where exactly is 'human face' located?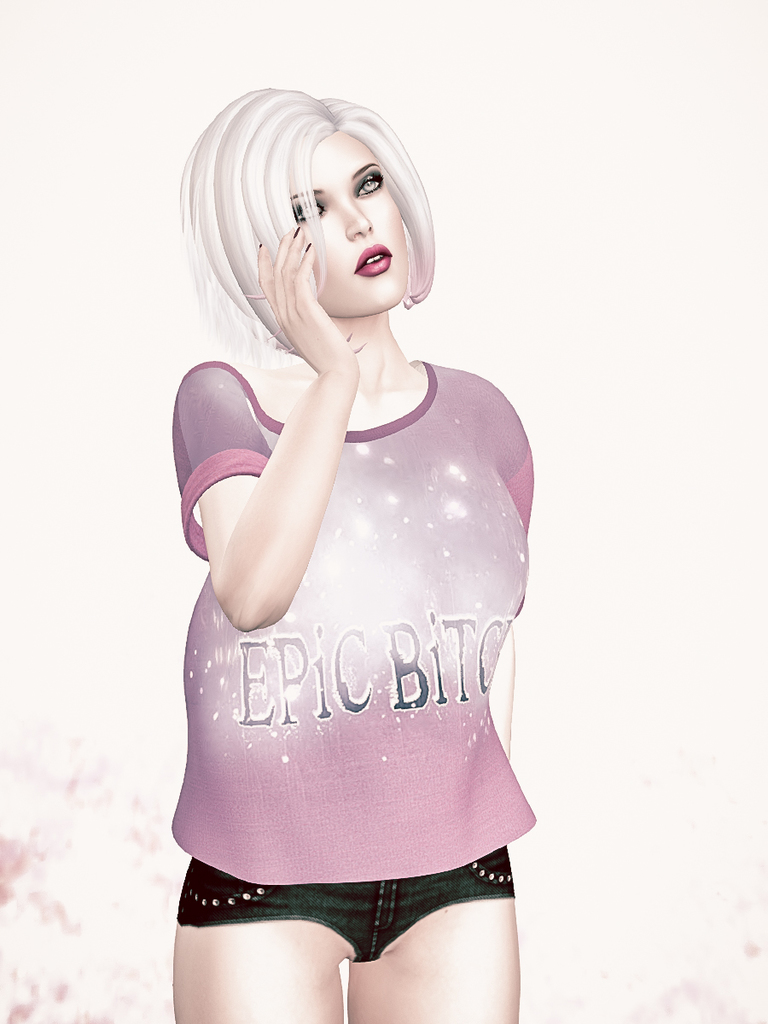
Its bounding box is bbox=(288, 119, 410, 311).
